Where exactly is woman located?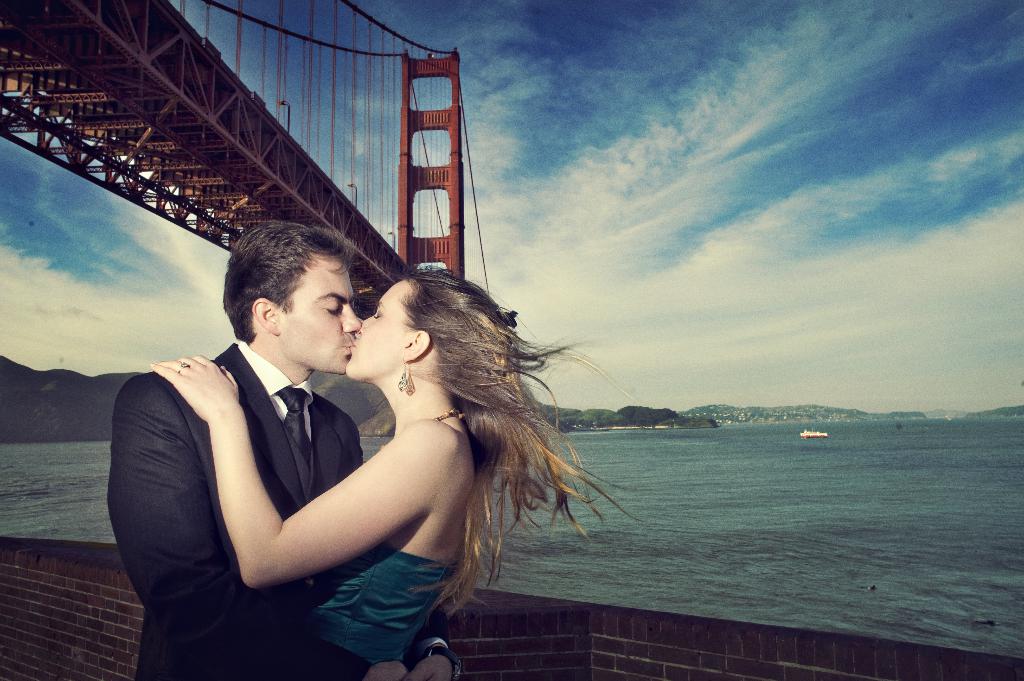
Its bounding box is l=144, t=236, r=615, b=678.
